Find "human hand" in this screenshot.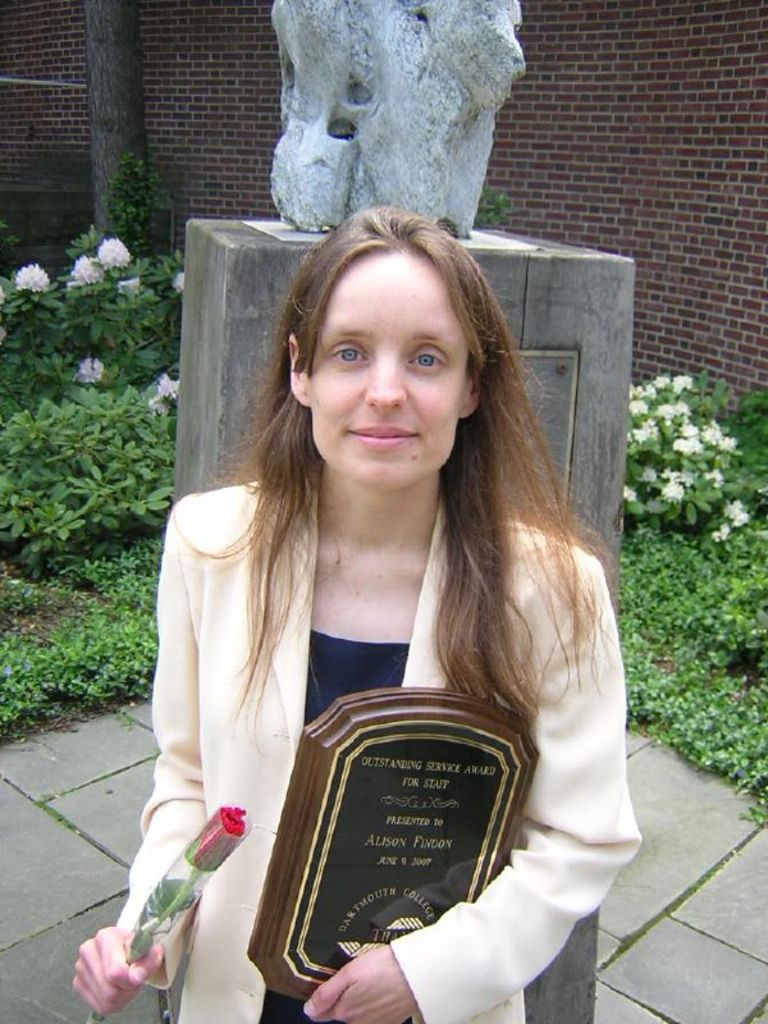
The bounding box for "human hand" is (left=301, top=946, right=421, bottom=1023).
